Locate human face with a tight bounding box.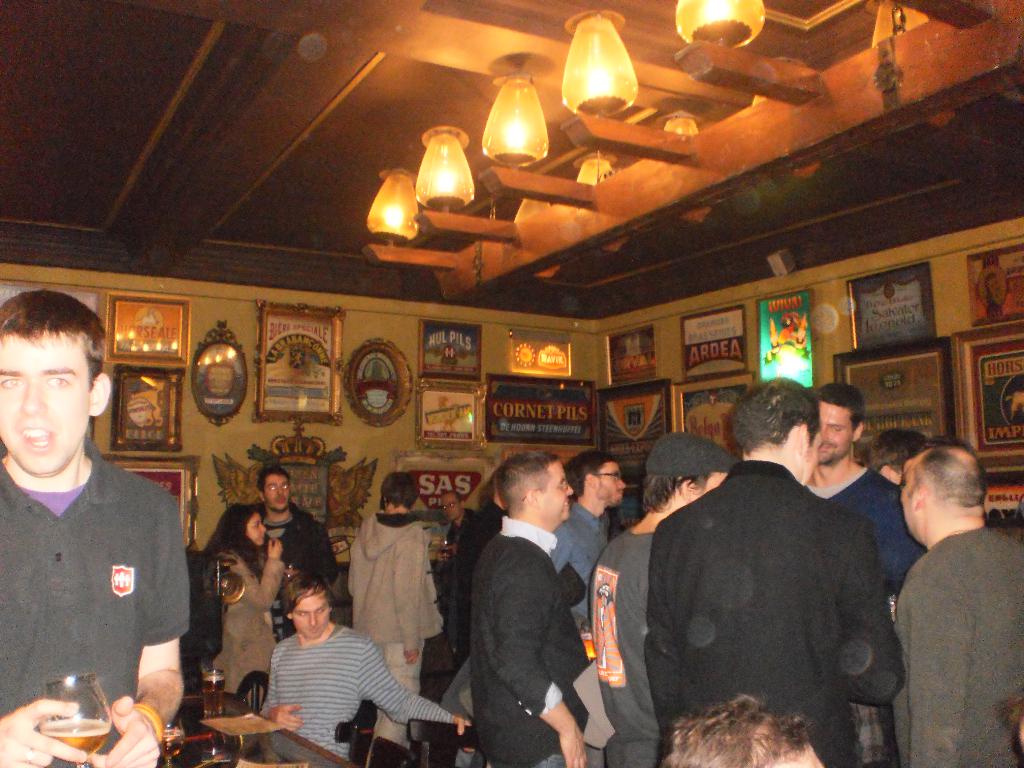
x1=260, y1=477, x2=290, y2=511.
